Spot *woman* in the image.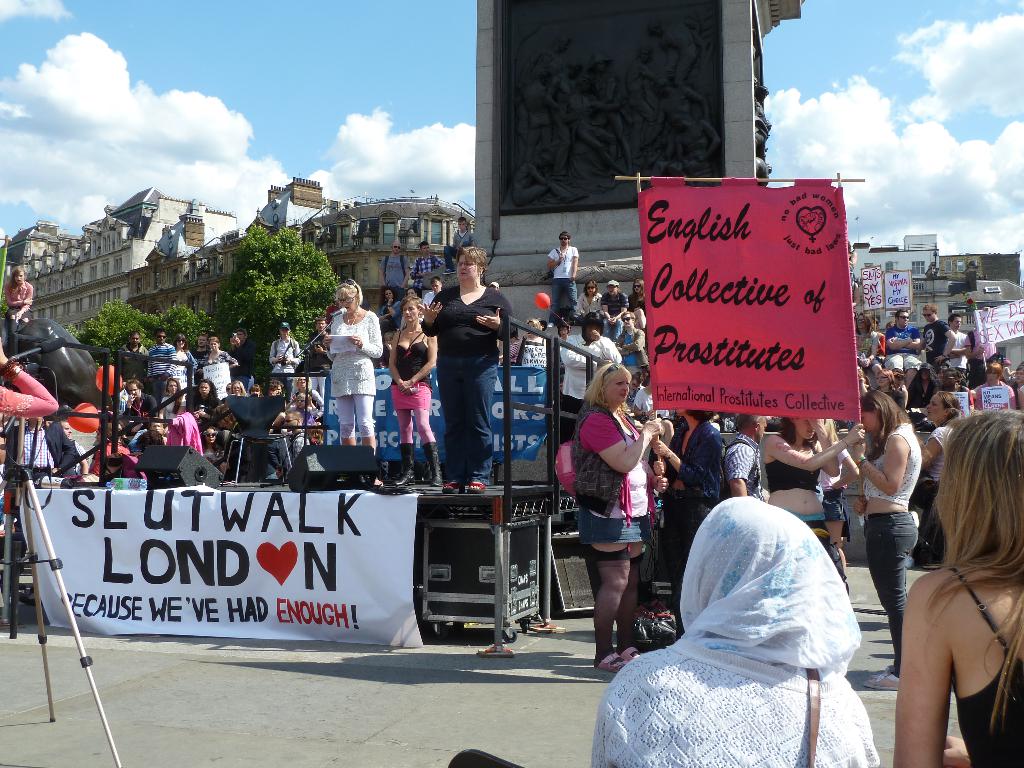
*woman* found at box=[577, 282, 602, 321].
